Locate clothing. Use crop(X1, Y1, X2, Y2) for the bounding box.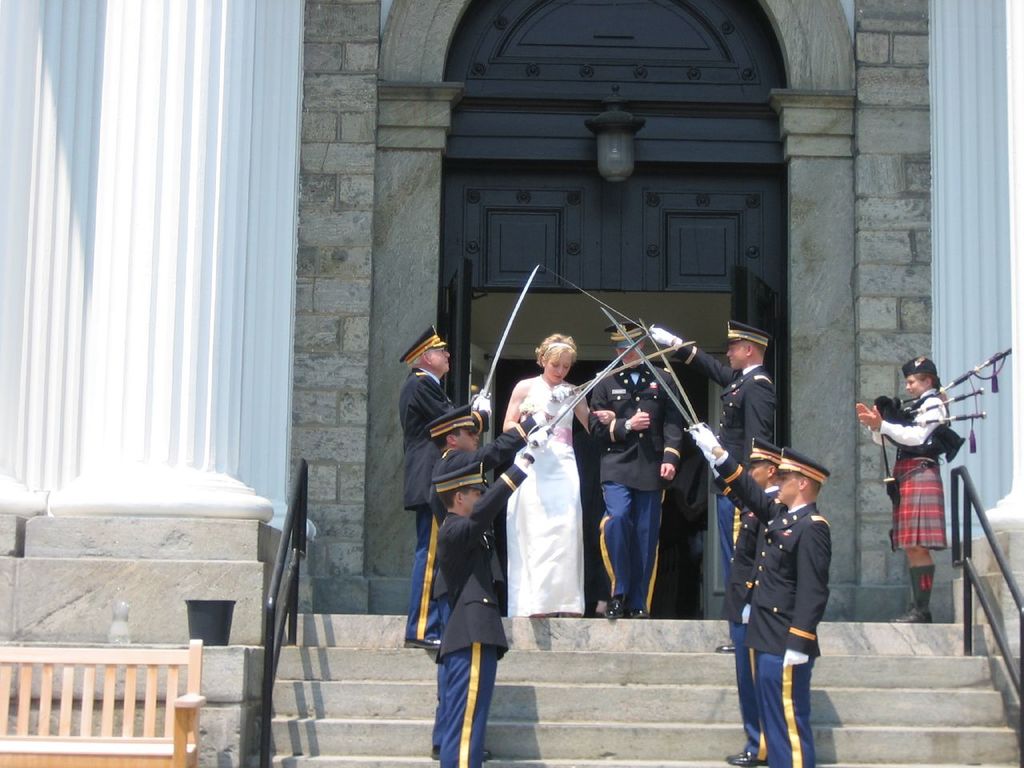
crop(433, 440, 533, 767).
